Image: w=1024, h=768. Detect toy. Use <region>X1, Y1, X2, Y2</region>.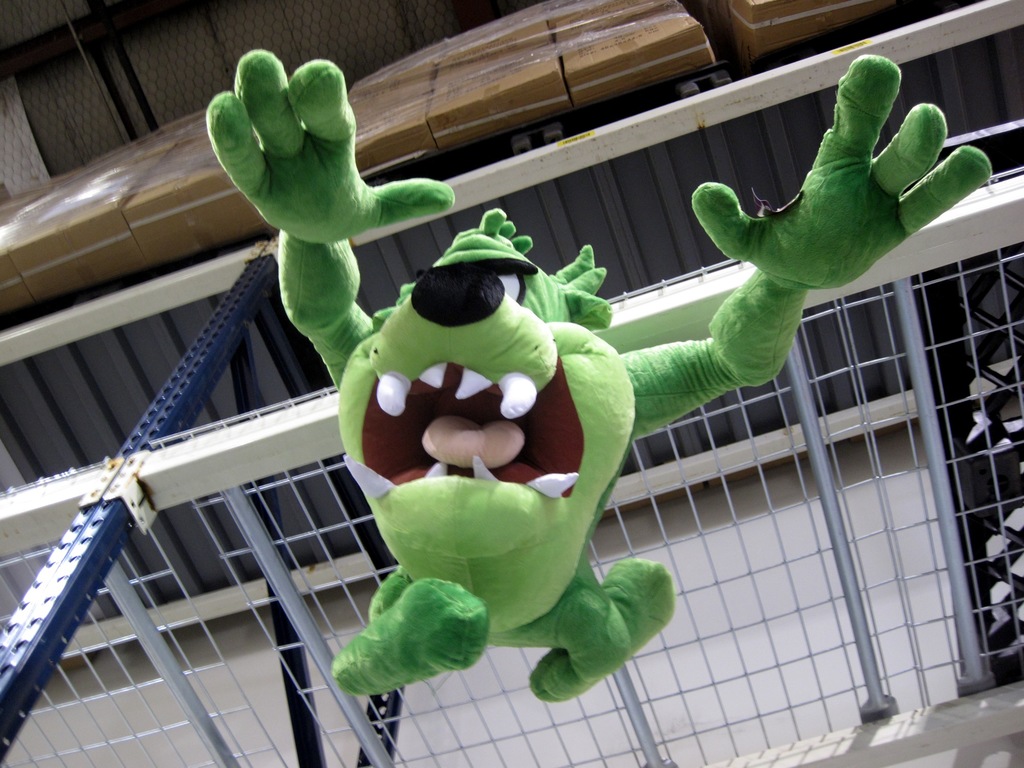
<region>202, 51, 995, 698</region>.
